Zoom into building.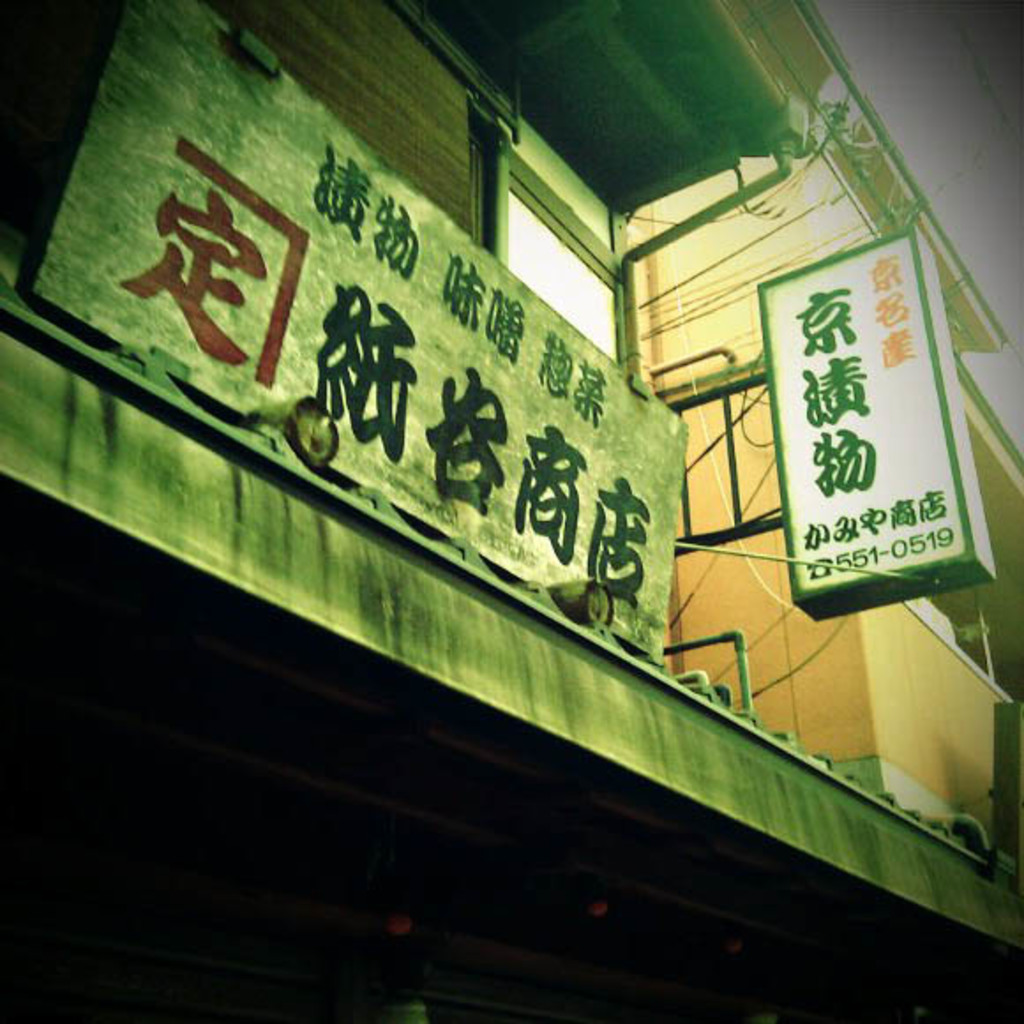
Zoom target: [left=0, top=0, right=1022, bottom=1022].
